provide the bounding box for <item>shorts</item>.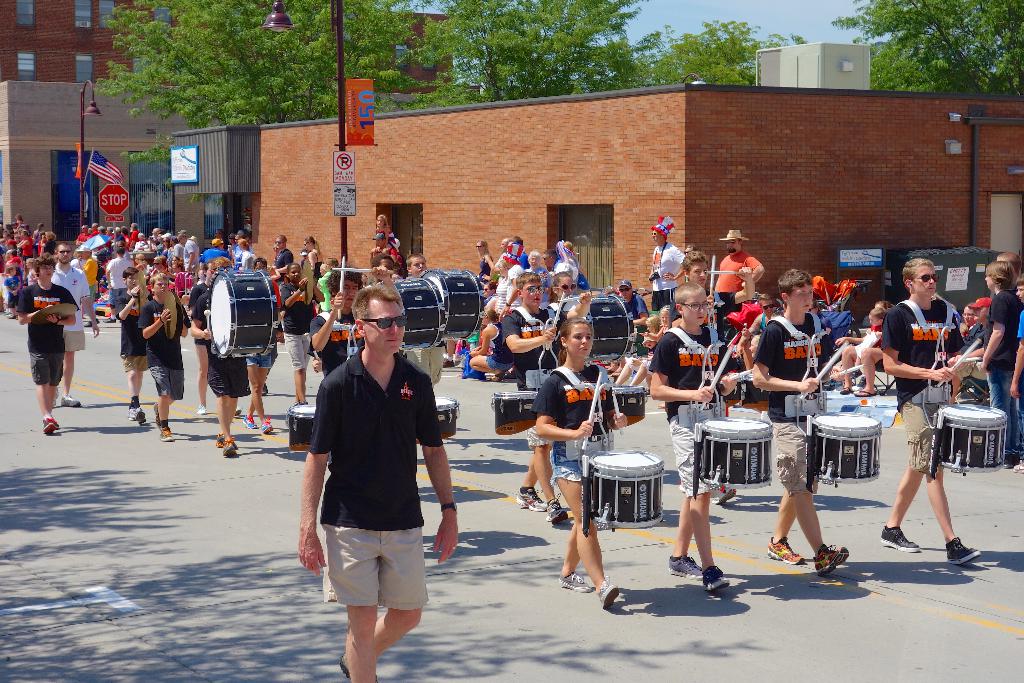
select_region(248, 357, 271, 366).
